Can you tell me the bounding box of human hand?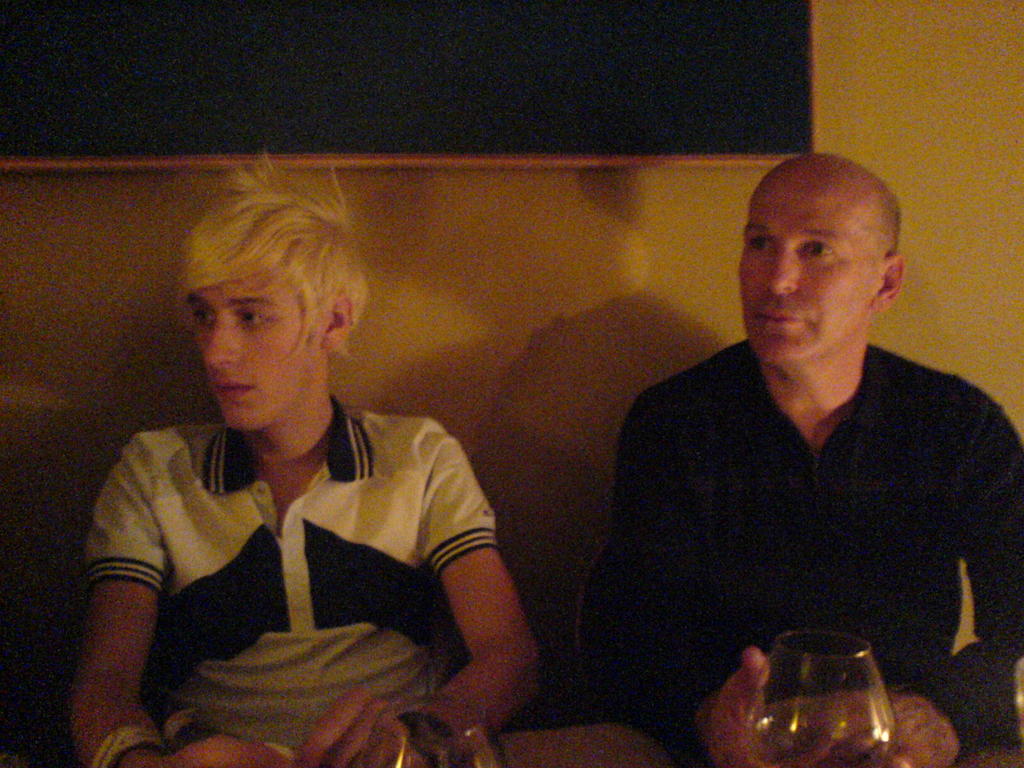
700 640 828 767.
